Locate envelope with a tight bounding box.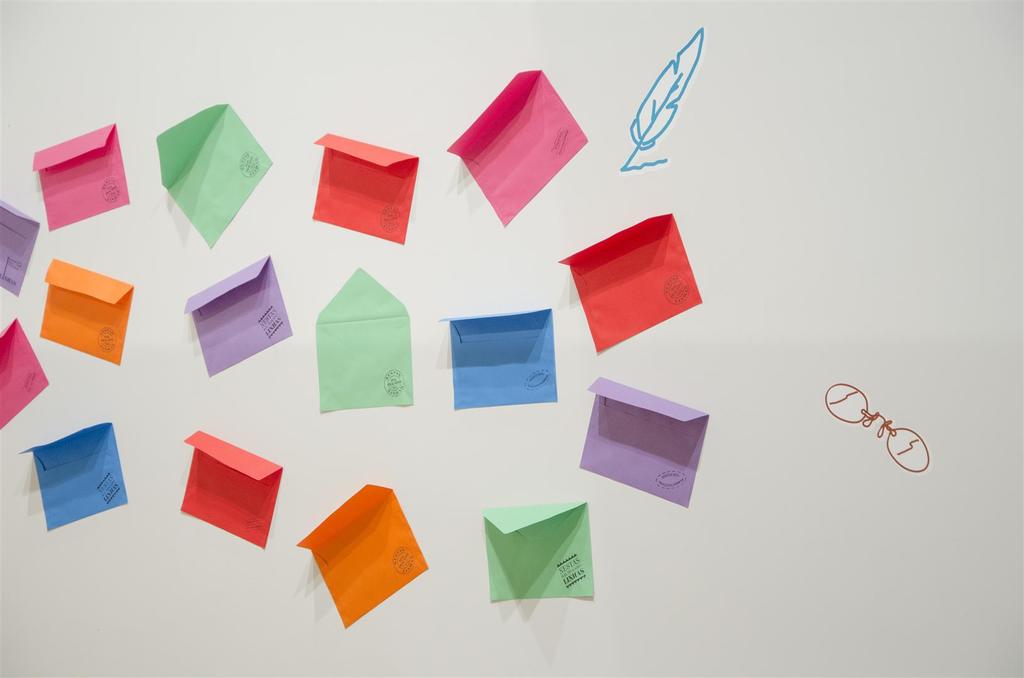
box(182, 254, 296, 381).
